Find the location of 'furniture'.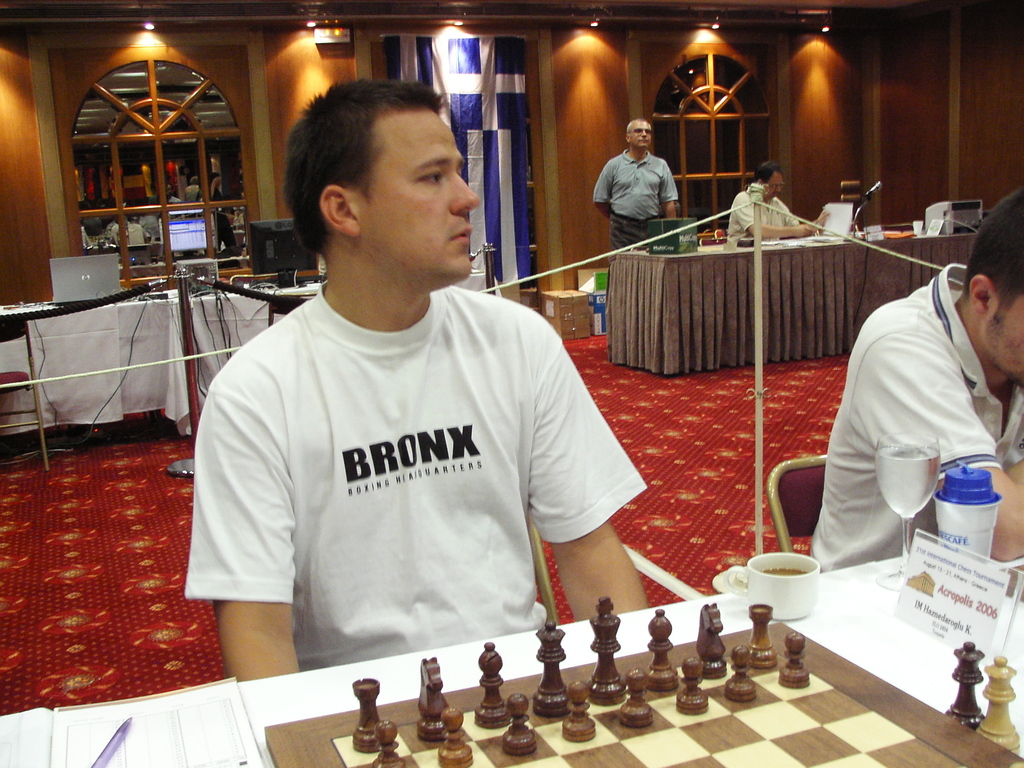
Location: select_region(611, 236, 980, 378).
